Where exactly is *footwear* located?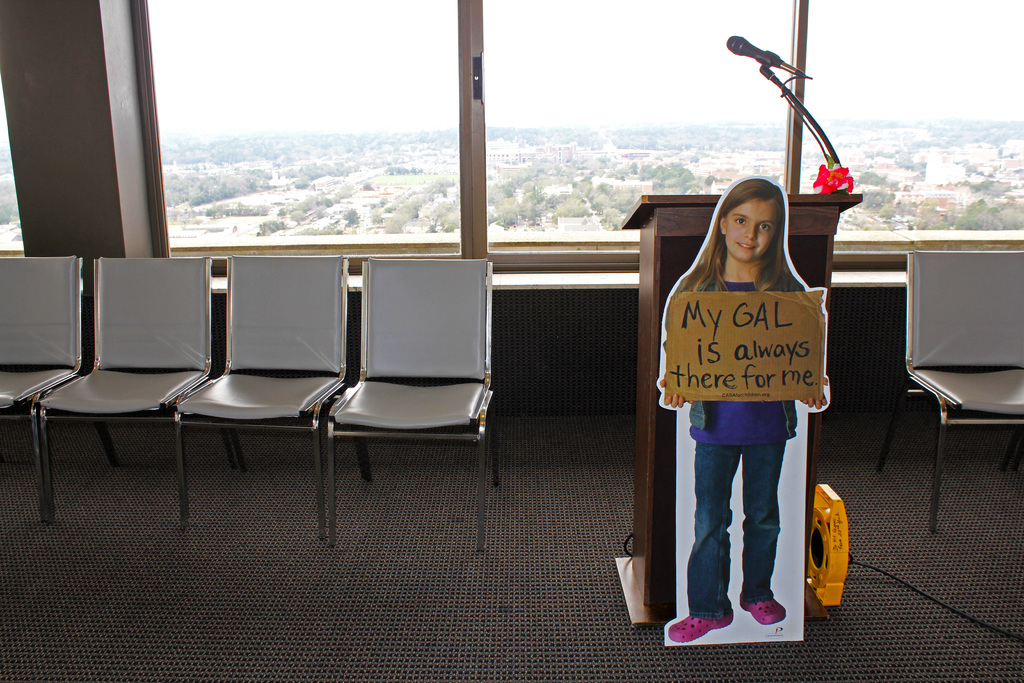
Its bounding box is rect(669, 614, 734, 643).
